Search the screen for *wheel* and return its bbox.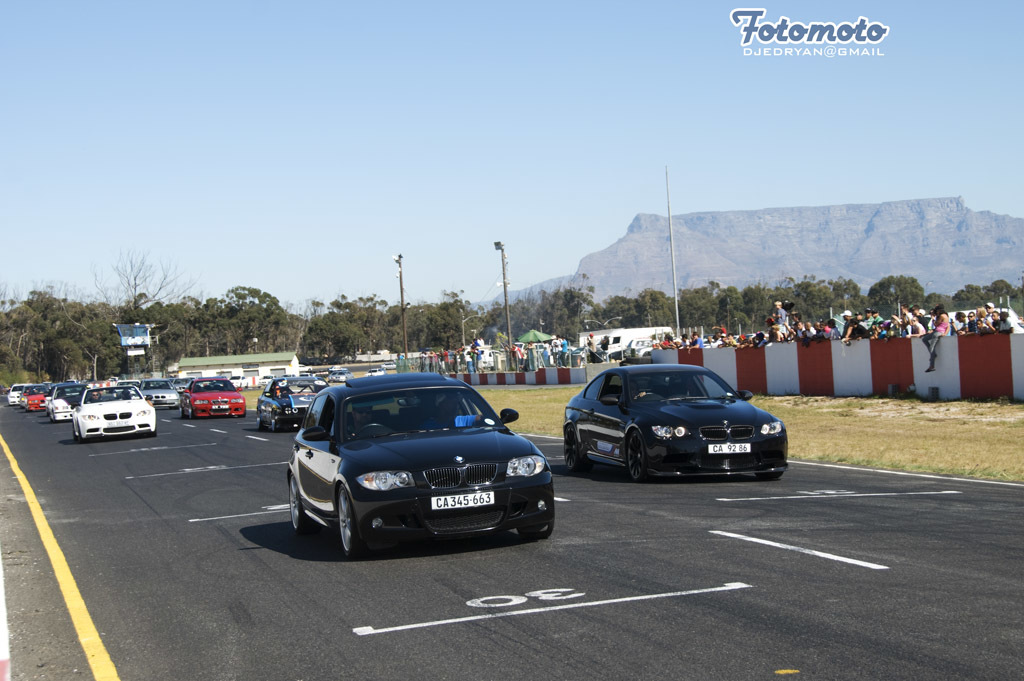
Found: x1=188, y1=403, x2=197, y2=416.
